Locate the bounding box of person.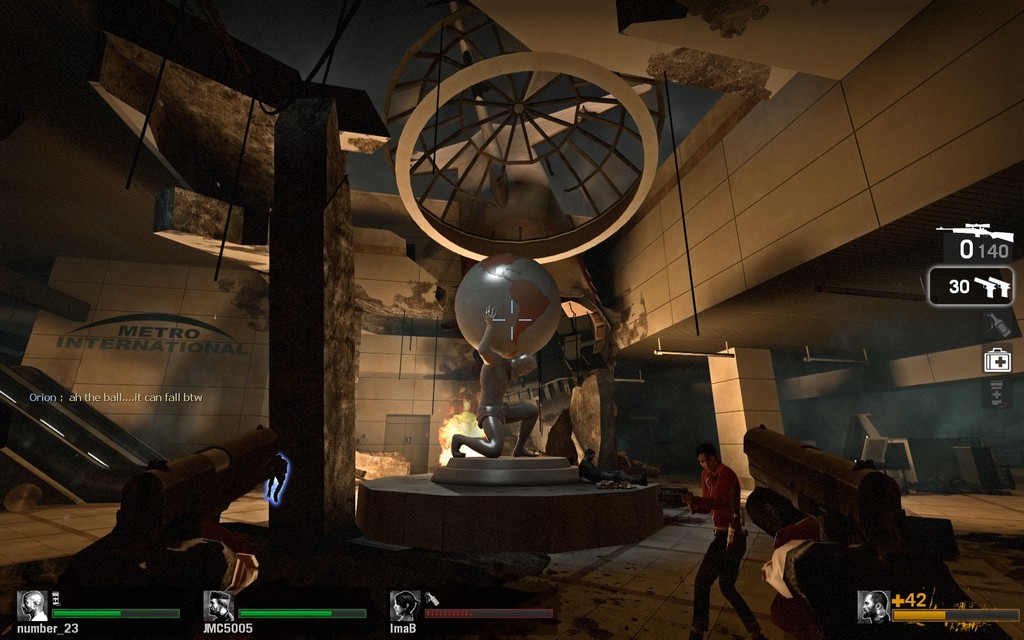
Bounding box: (697,440,758,628).
